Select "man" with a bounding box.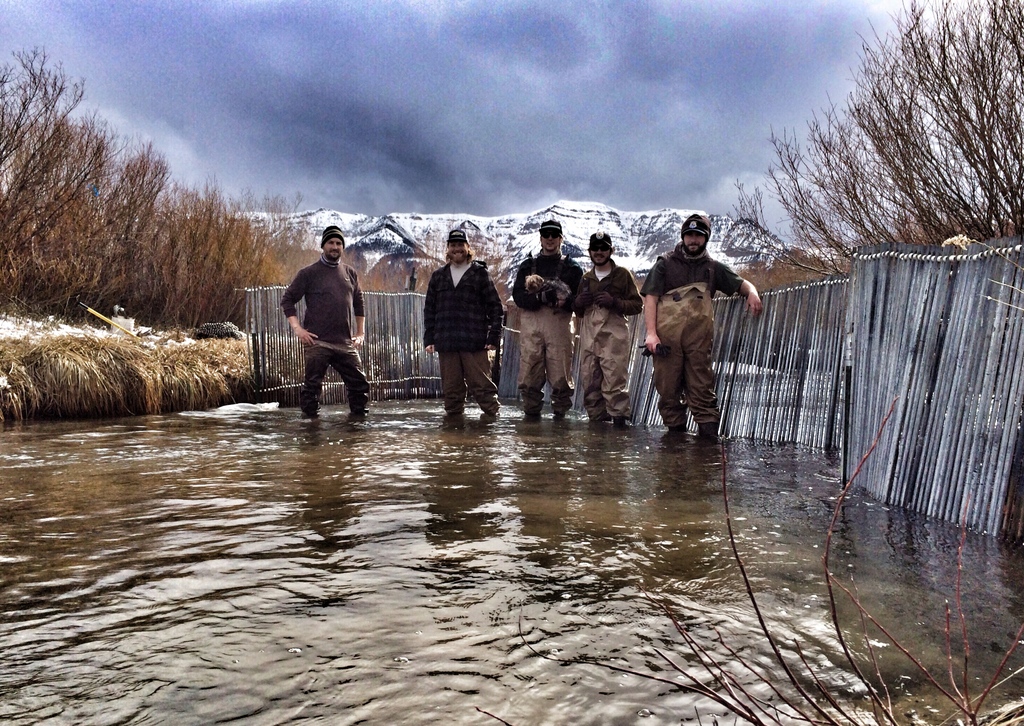
(x1=575, y1=228, x2=646, y2=419).
